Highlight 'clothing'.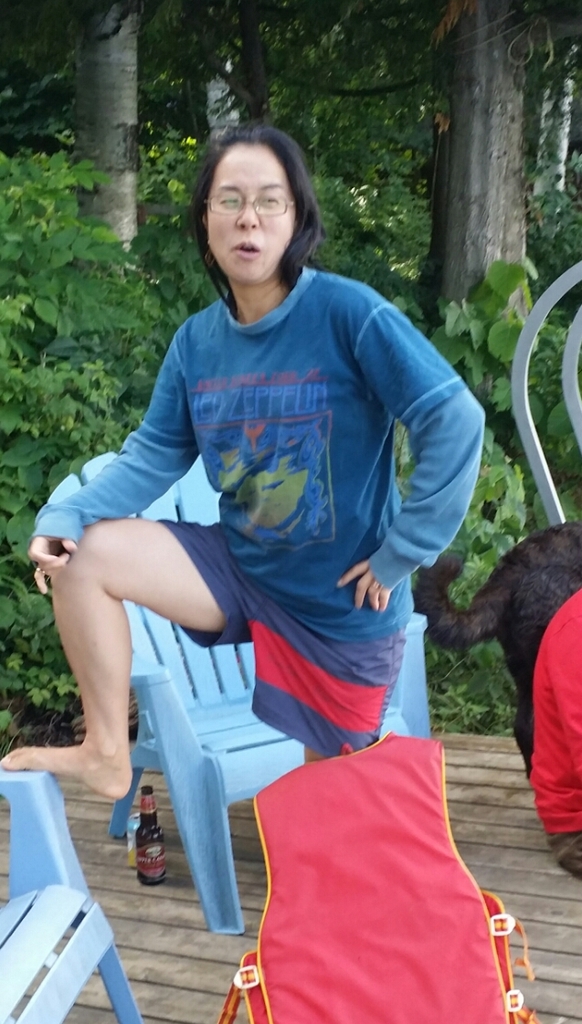
Highlighted region: Rect(73, 216, 477, 890).
